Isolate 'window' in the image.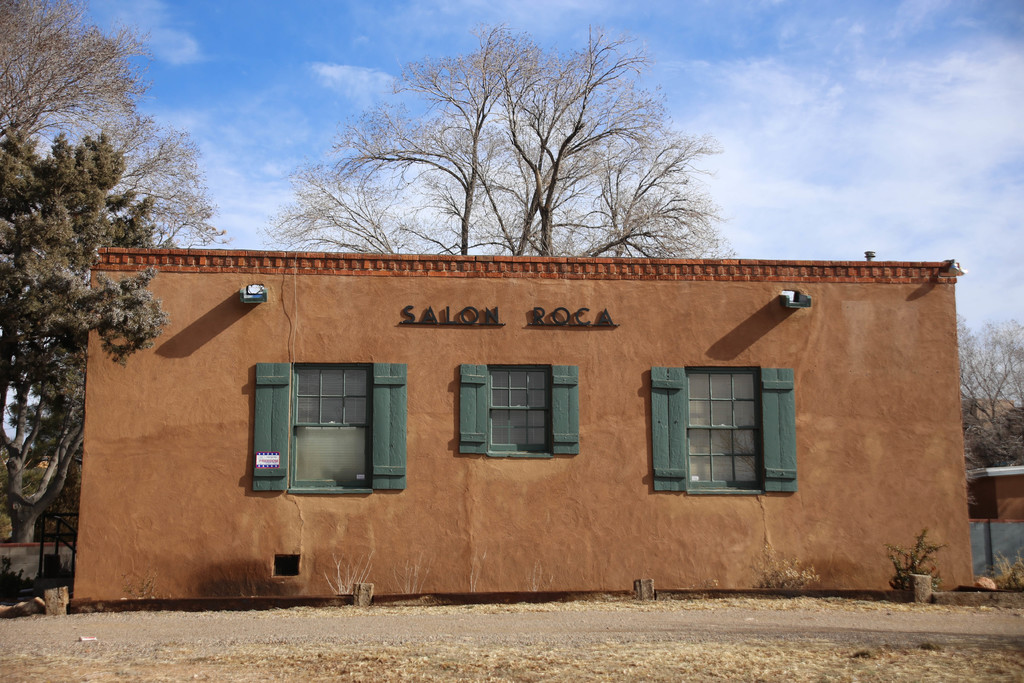
Isolated region: bbox=[665, 359, 789, 502].
